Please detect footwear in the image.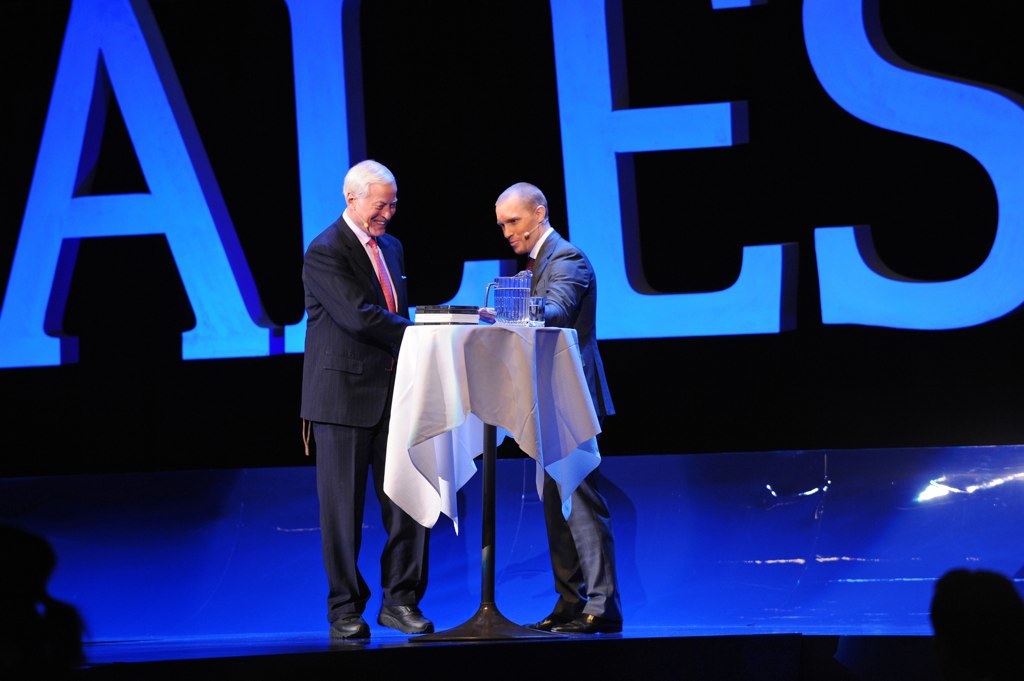
<region>374, 596, 435, 636</region>.
